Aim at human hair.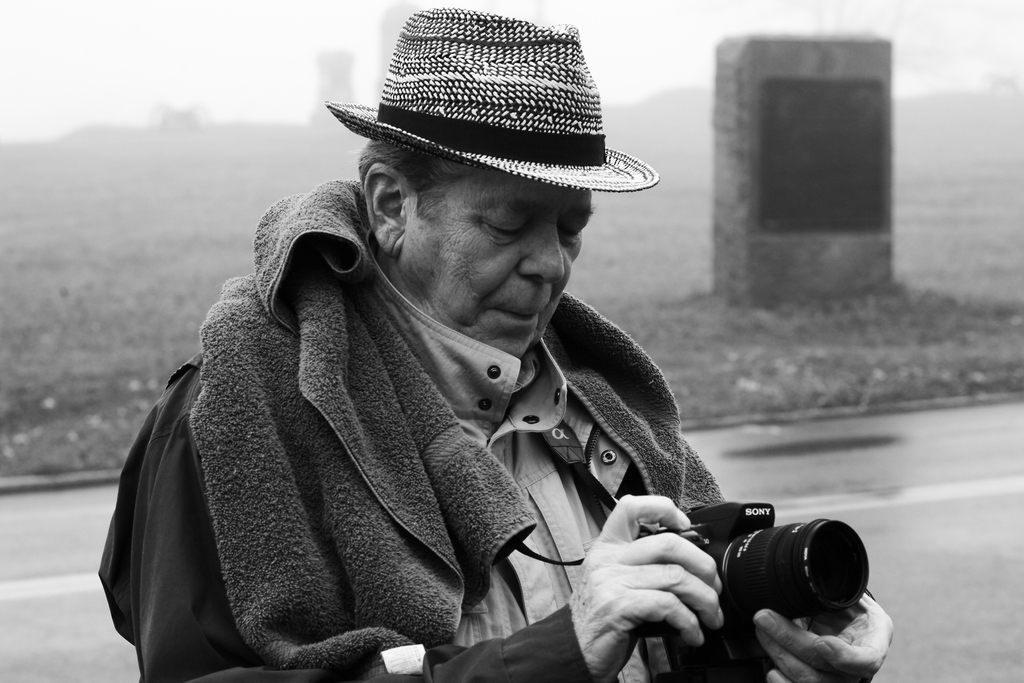
Aimed at locate(353, 133, 467, 201).
